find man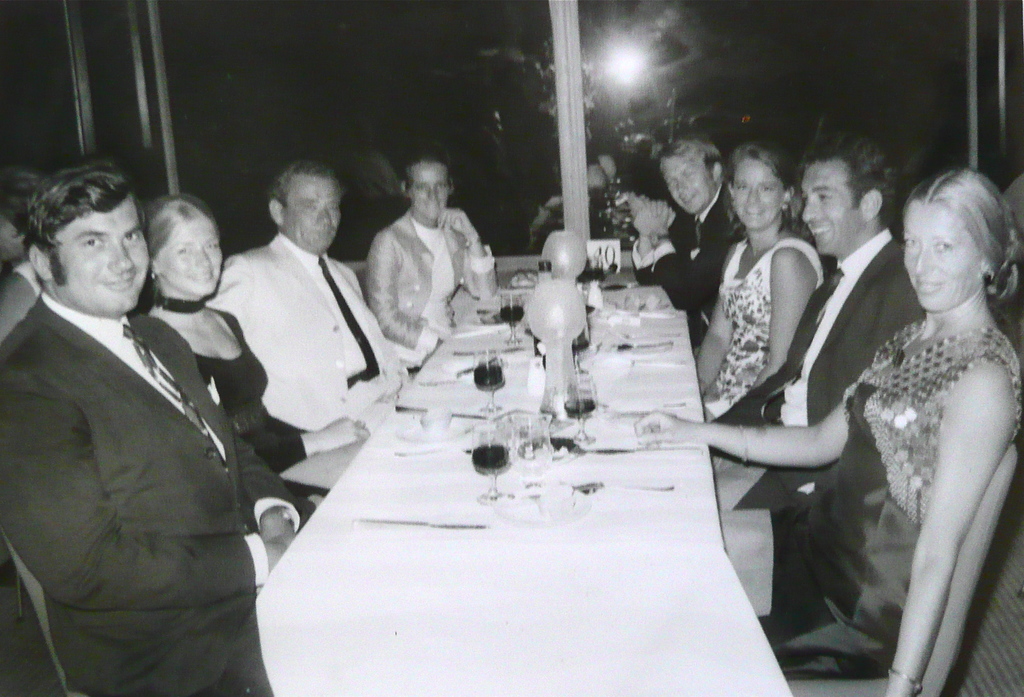
x1=213 y1=164 x2=414 y2=425
